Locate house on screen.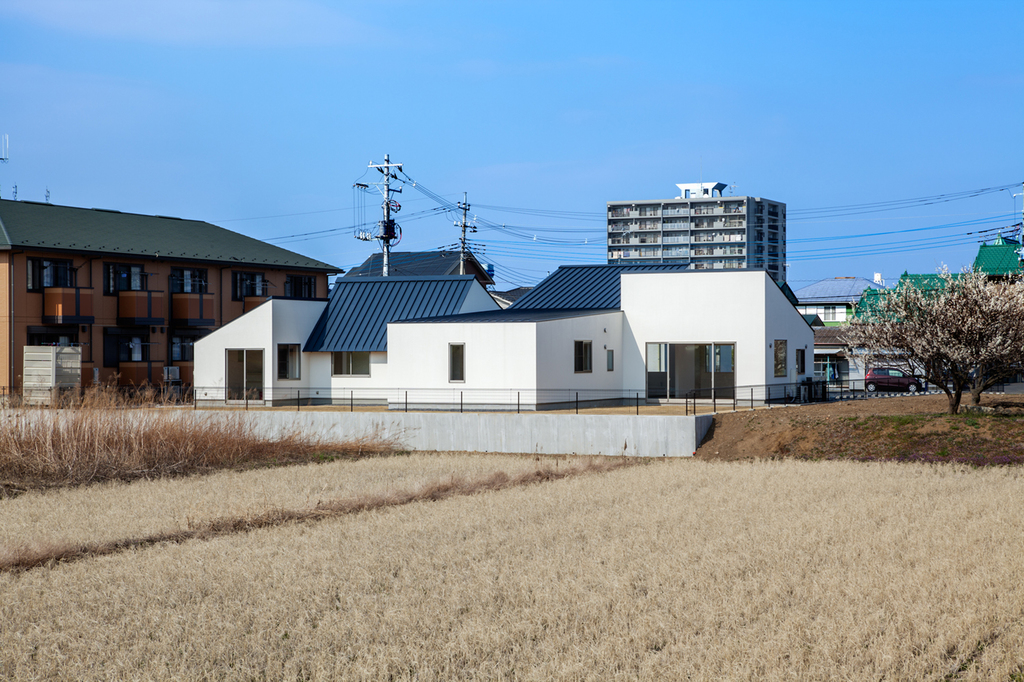
On screen at detection(785, 277, 890, 382).
